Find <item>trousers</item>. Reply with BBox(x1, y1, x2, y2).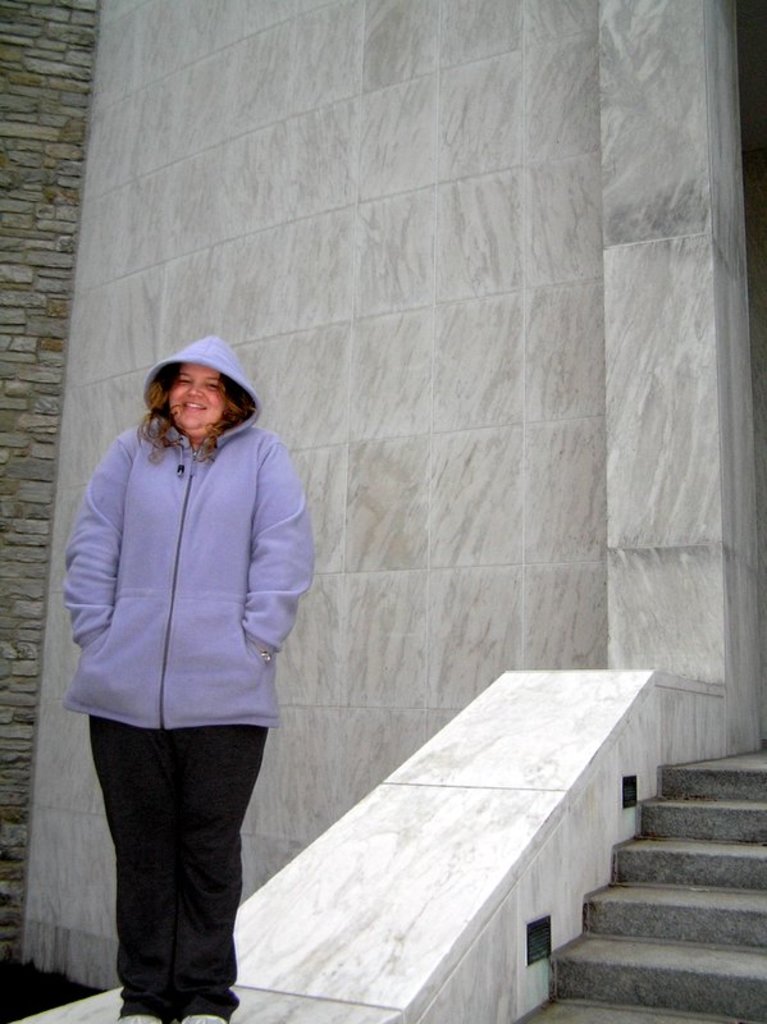
BBox(85, 687, 273, 1004).
